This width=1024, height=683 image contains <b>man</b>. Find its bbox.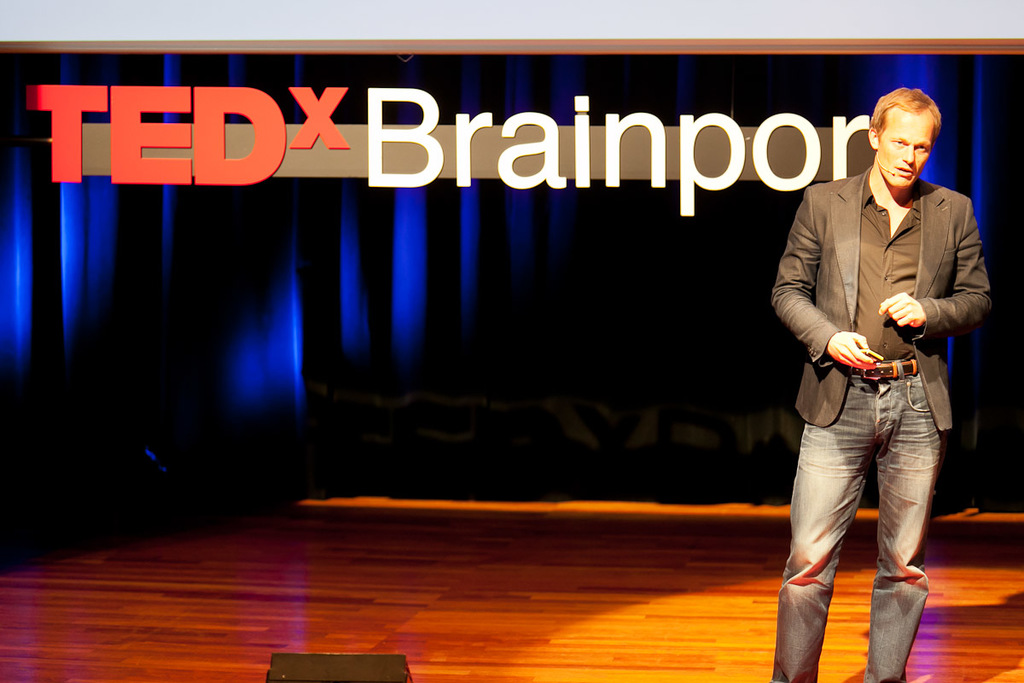
rect(761, 86, 998, 682).
